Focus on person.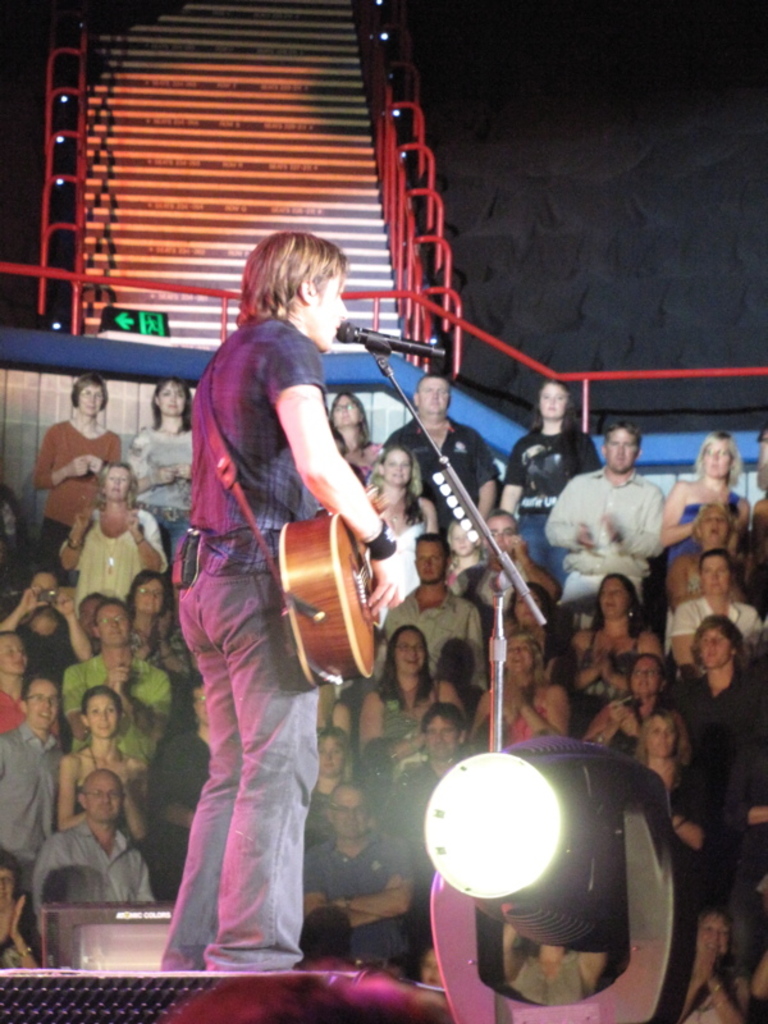
Focused at left=125, top=374, right=198, bottom=556.
